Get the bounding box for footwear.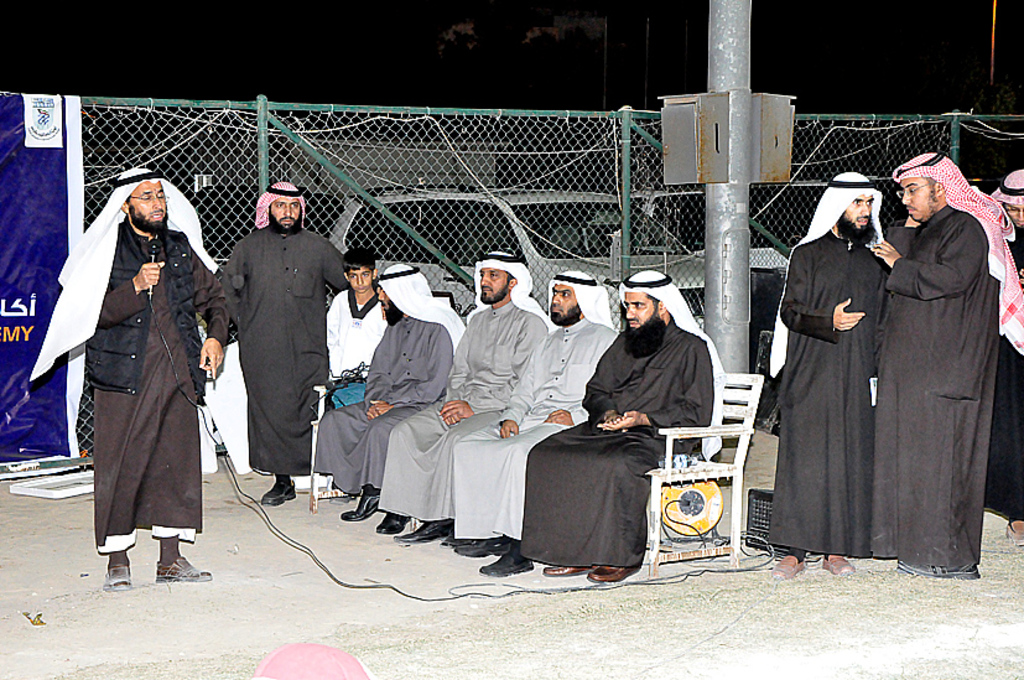
(x1=821, y1=554, x2=853, y2=576).
